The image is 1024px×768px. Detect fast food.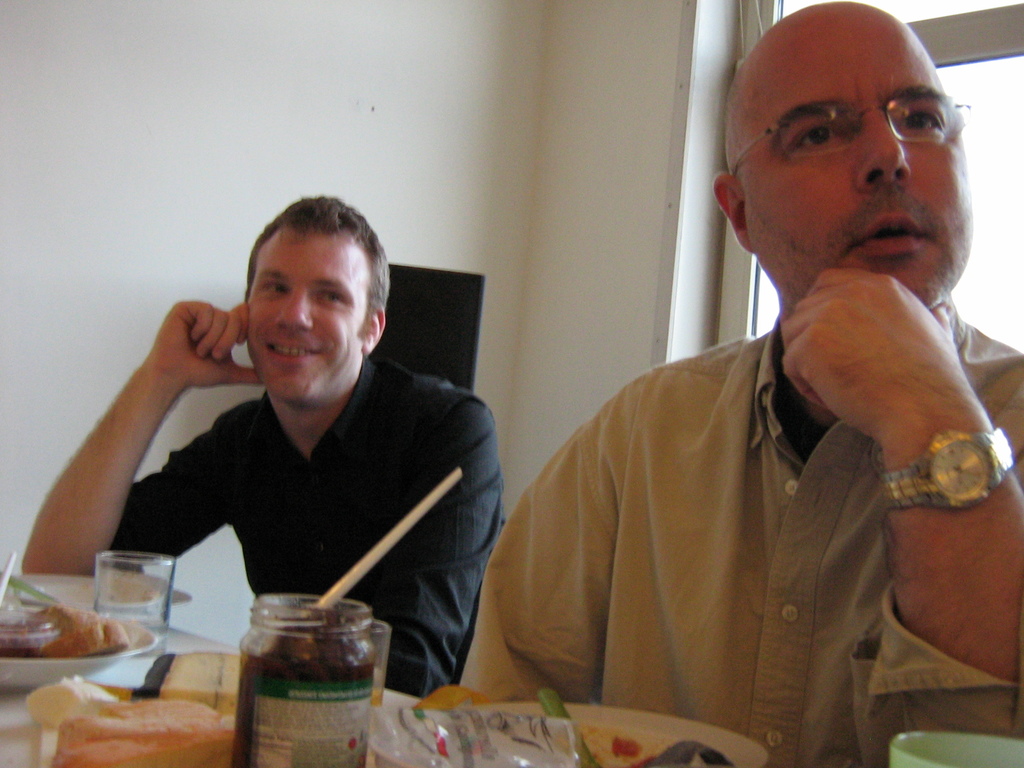
Detection: bbox=(412, 683, 494, 708).
